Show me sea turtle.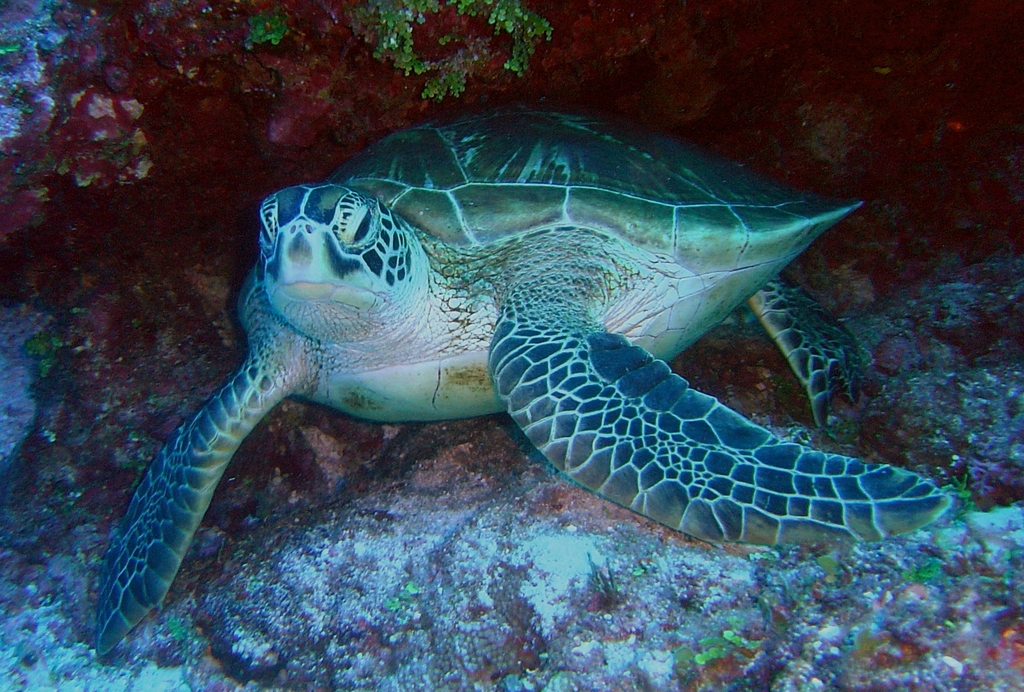
sea turtle is here: (92, 106, 955, 661).
